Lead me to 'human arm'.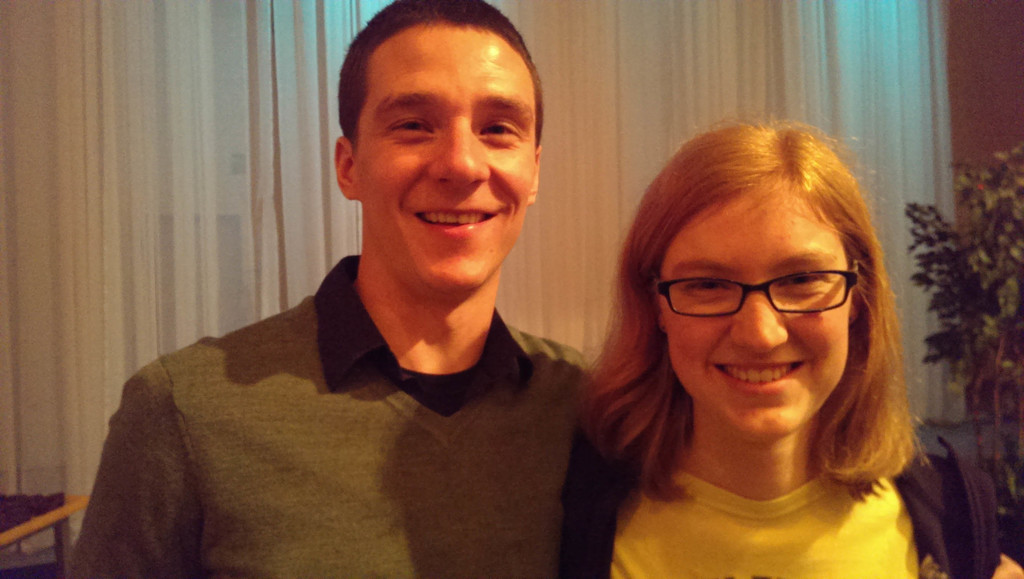
Lead to [567,502,615,578].
